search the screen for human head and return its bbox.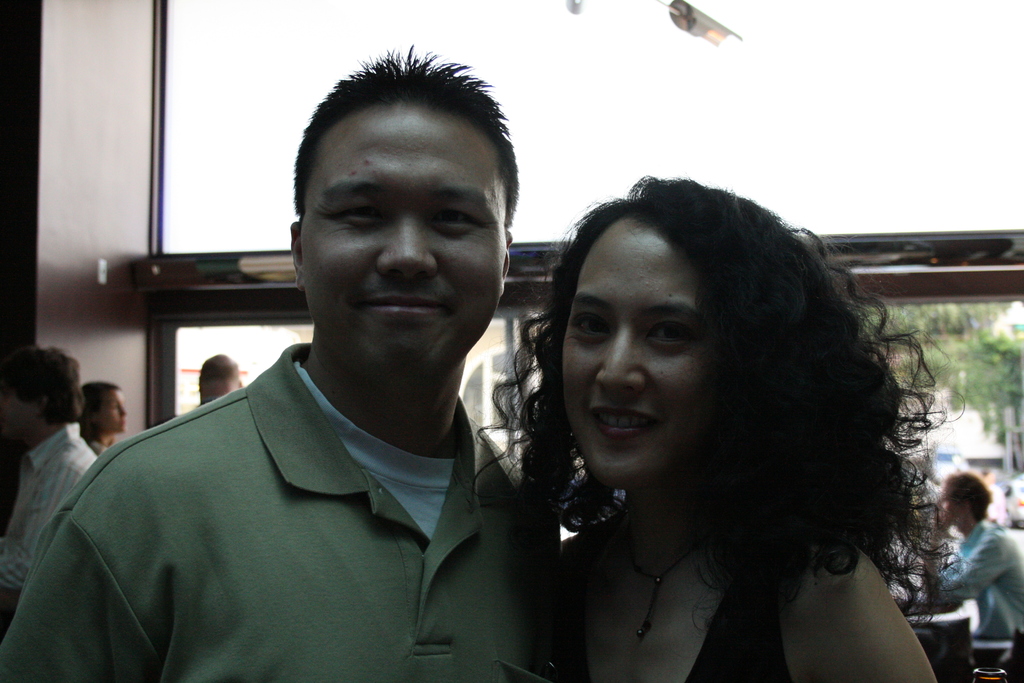
Found: <bbox>559, 178, 787, 495</bbox>.
